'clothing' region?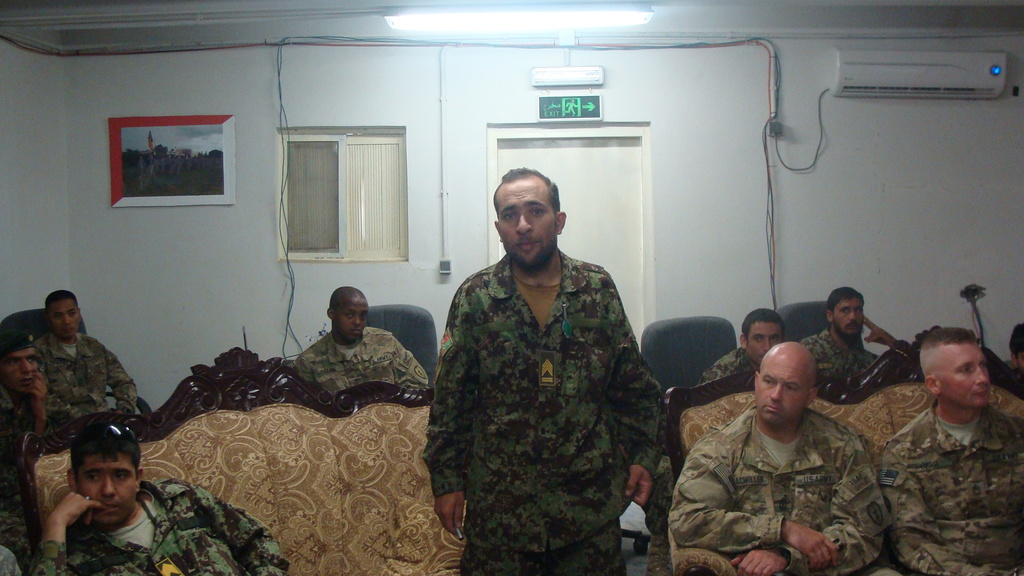
<bbox>671, 396, 897, 575</bbox>
